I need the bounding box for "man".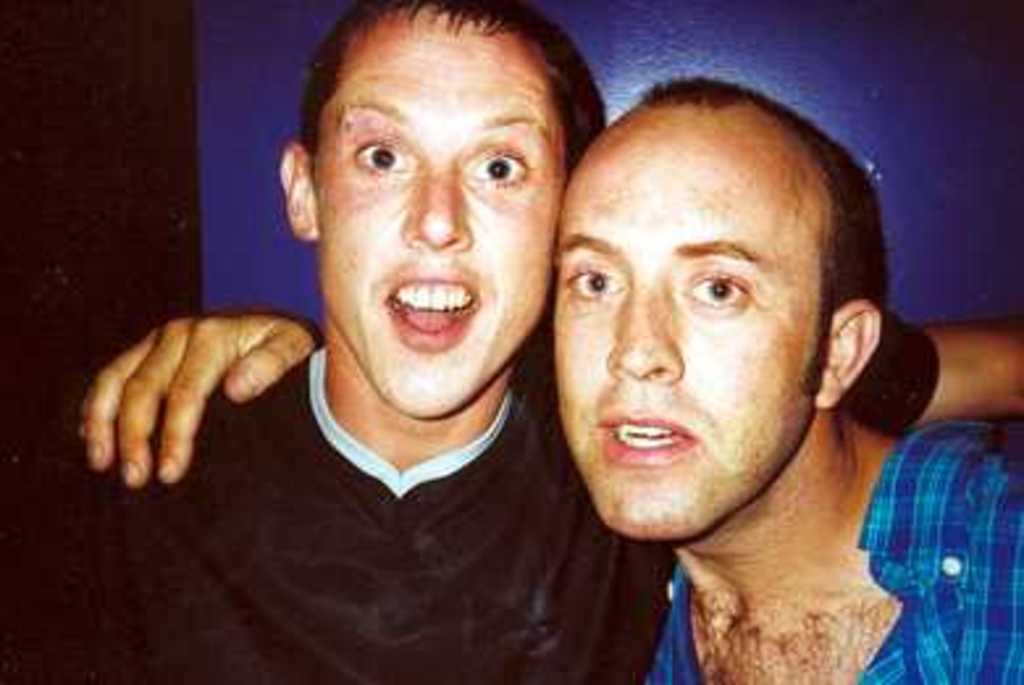
Here it is: locate(0, 0, 1021, 682).
